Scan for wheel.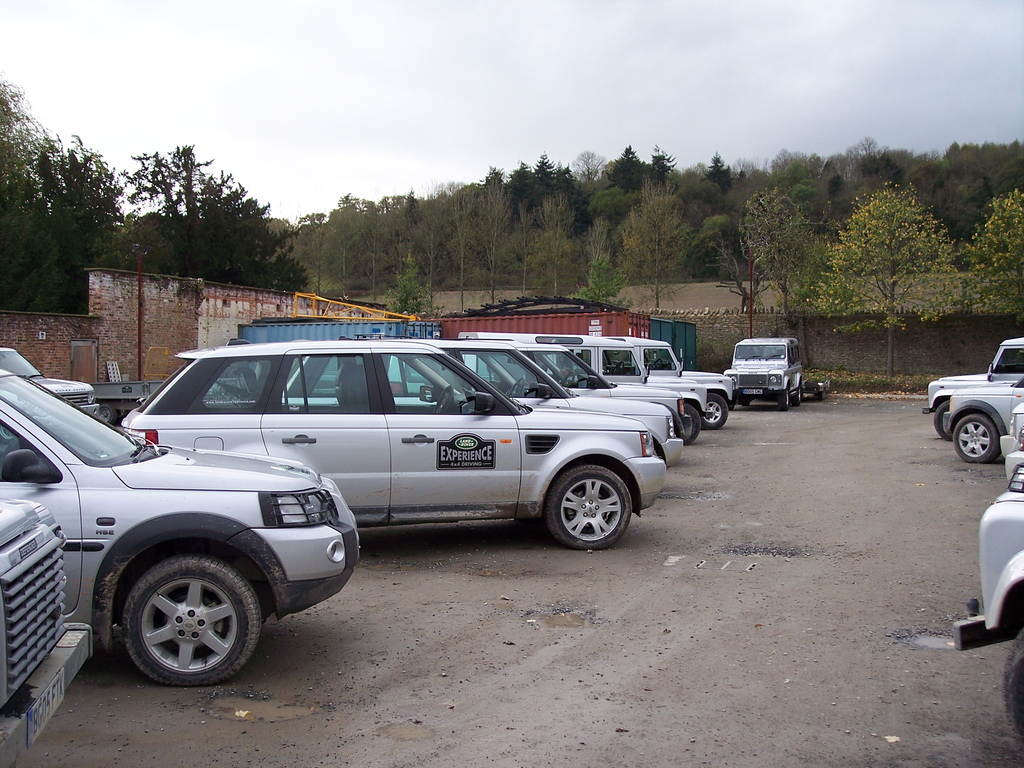
Scan result: (left=563, top=369, right=577, bottom=387).
